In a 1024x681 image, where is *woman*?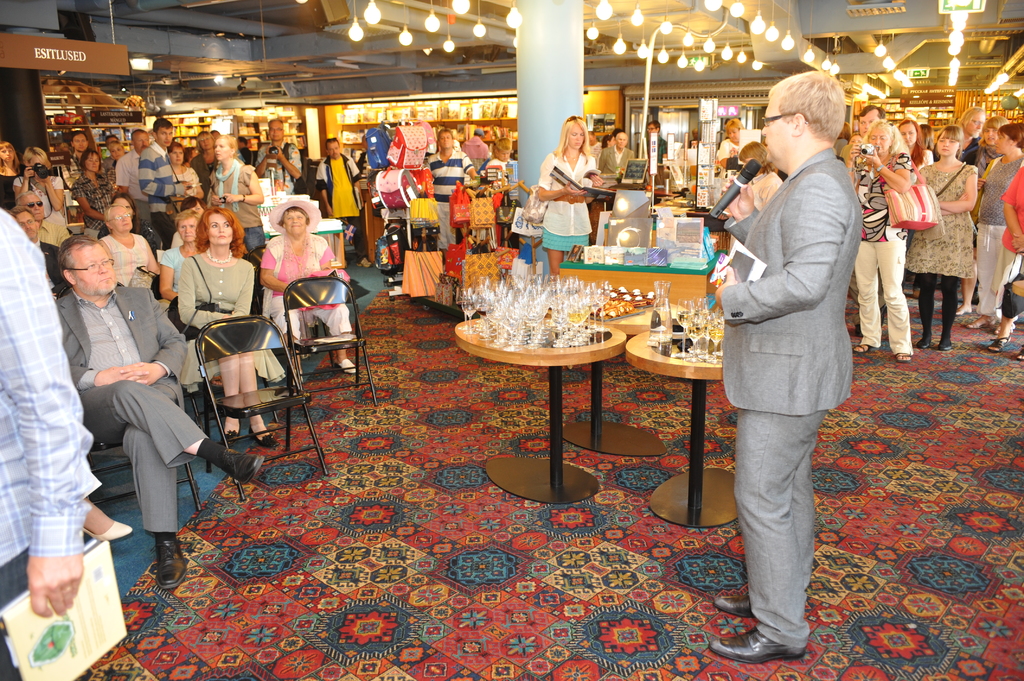
pyautogui.locateOnScreen(960, 120, 1023, 321).
